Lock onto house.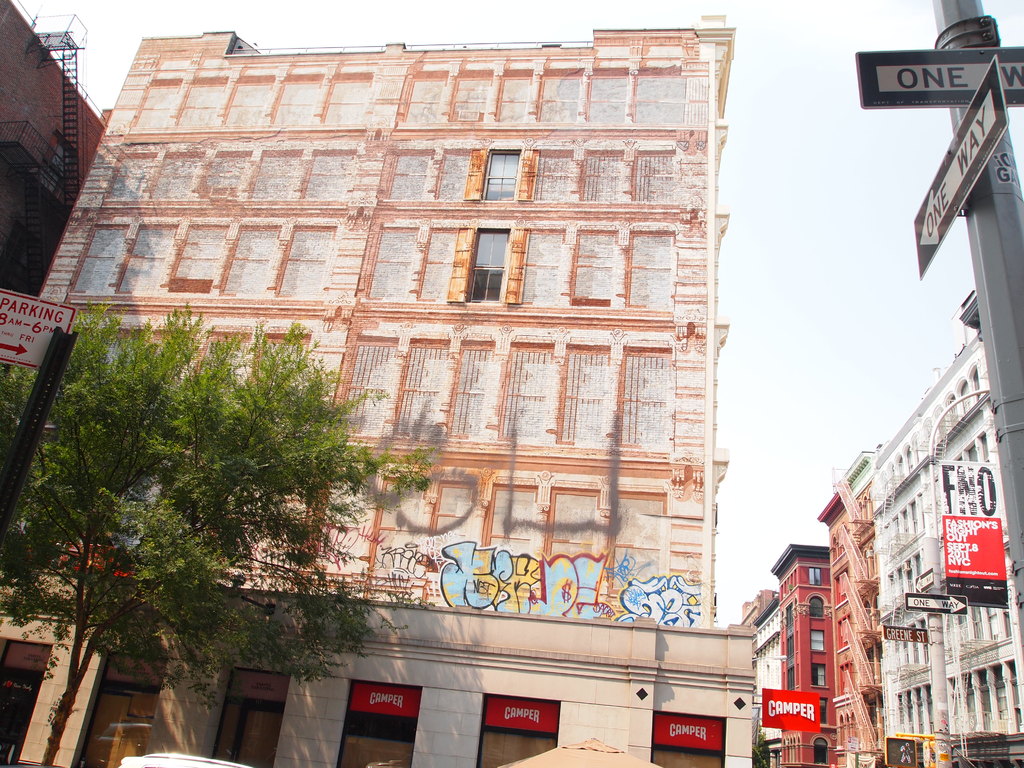
Locked: rect(23, 0, 826, 708).
